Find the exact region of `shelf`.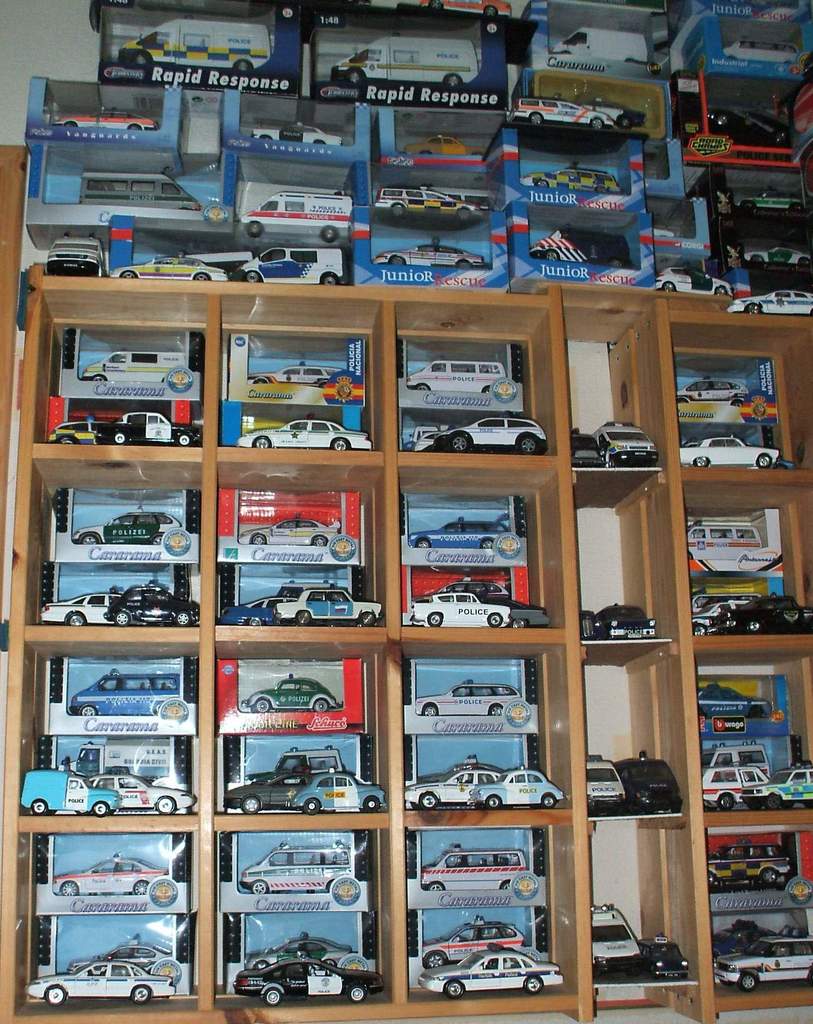
Exact region: pyautogui.locateOnScreen(702, 811, 812, 1011).
